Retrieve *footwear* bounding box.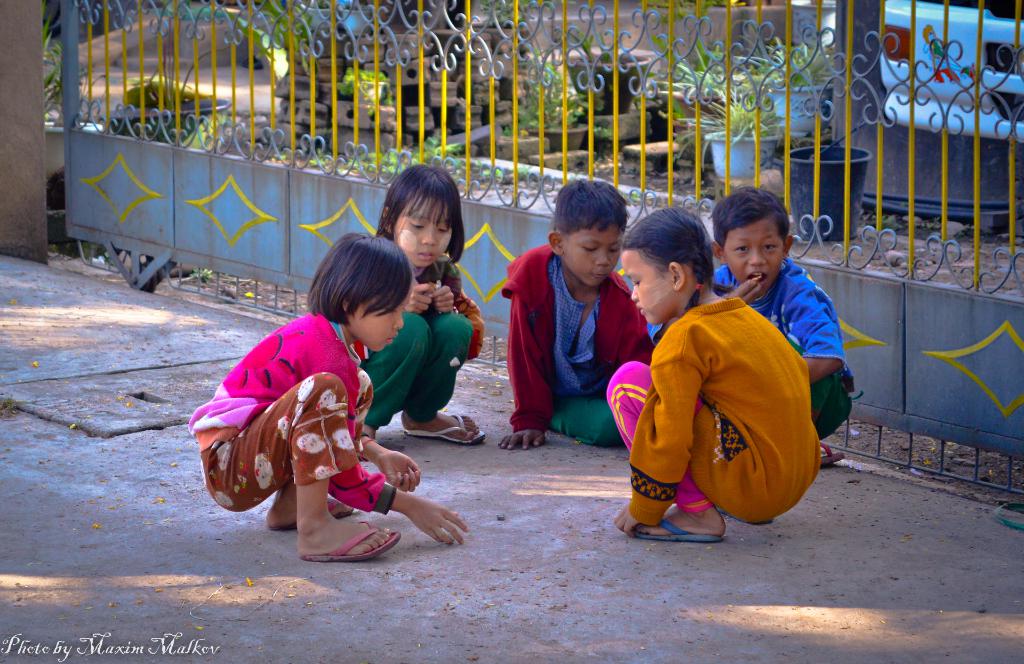
Bounding box: <region>303, 513, 399, 567</region>.
